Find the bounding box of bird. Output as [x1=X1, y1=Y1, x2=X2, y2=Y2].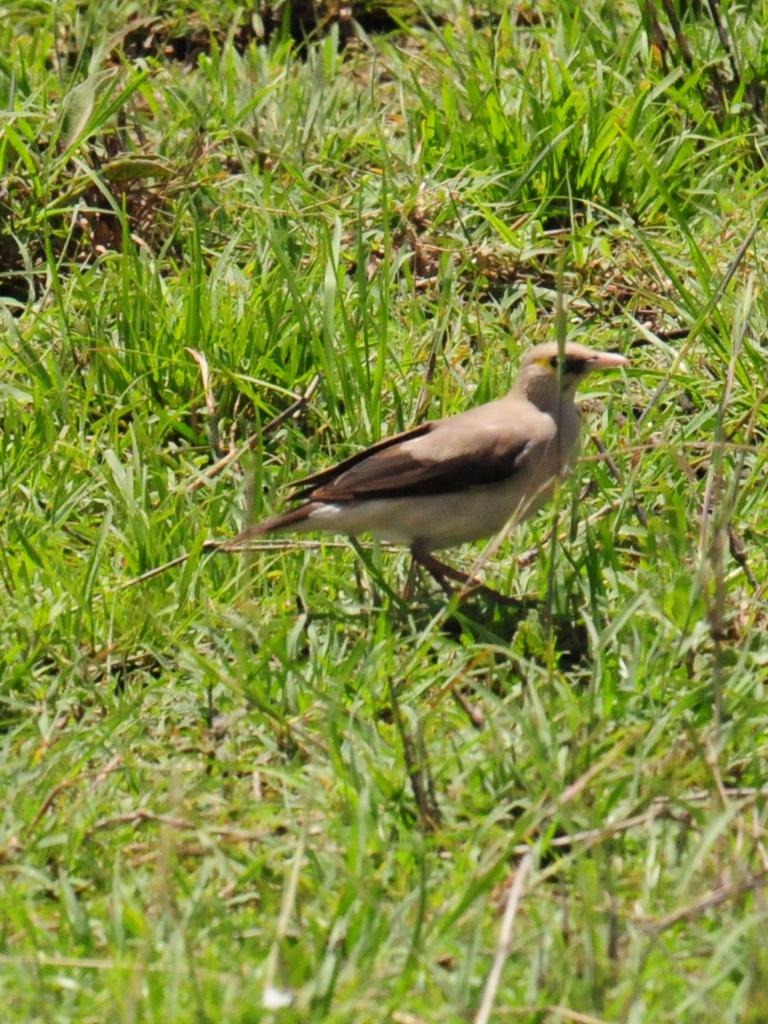
[x1=218, y1=341, x2=624, y2=609].
